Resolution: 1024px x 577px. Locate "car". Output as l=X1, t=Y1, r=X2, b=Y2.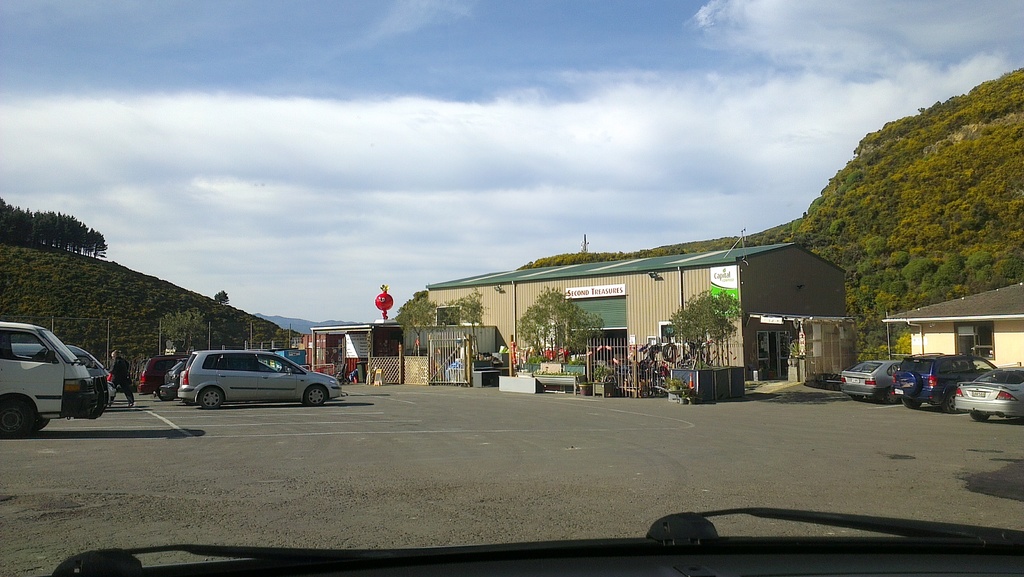
l=184, t=350, r=343, b=408.
